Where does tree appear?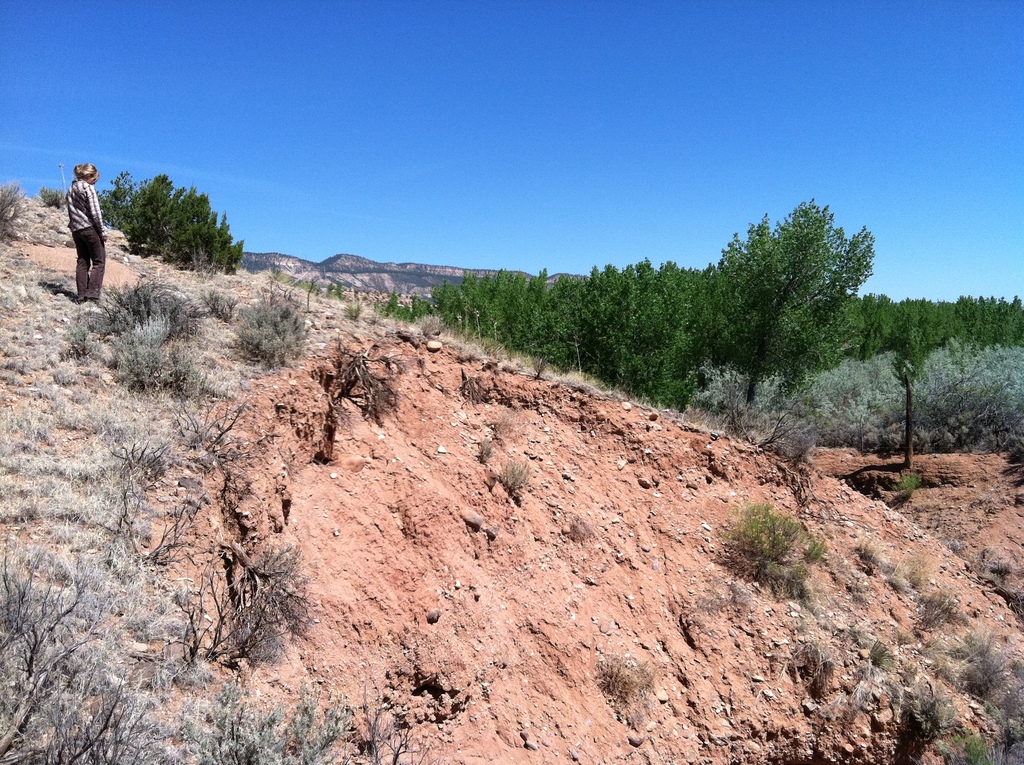
Appears at (left=95, top=170, right=246, bottom=264).
